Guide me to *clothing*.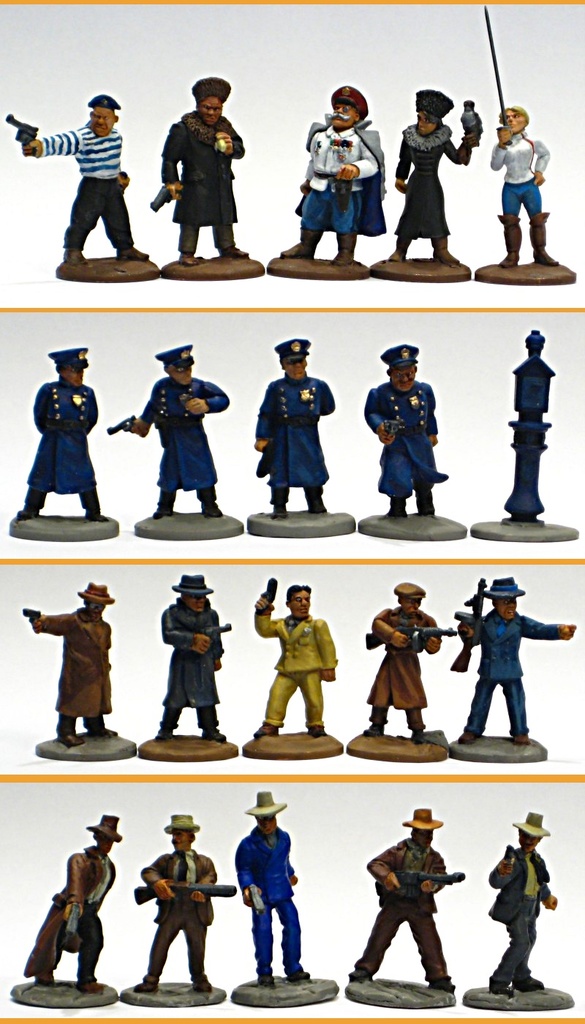
Guidance: 400,116,474,233.
